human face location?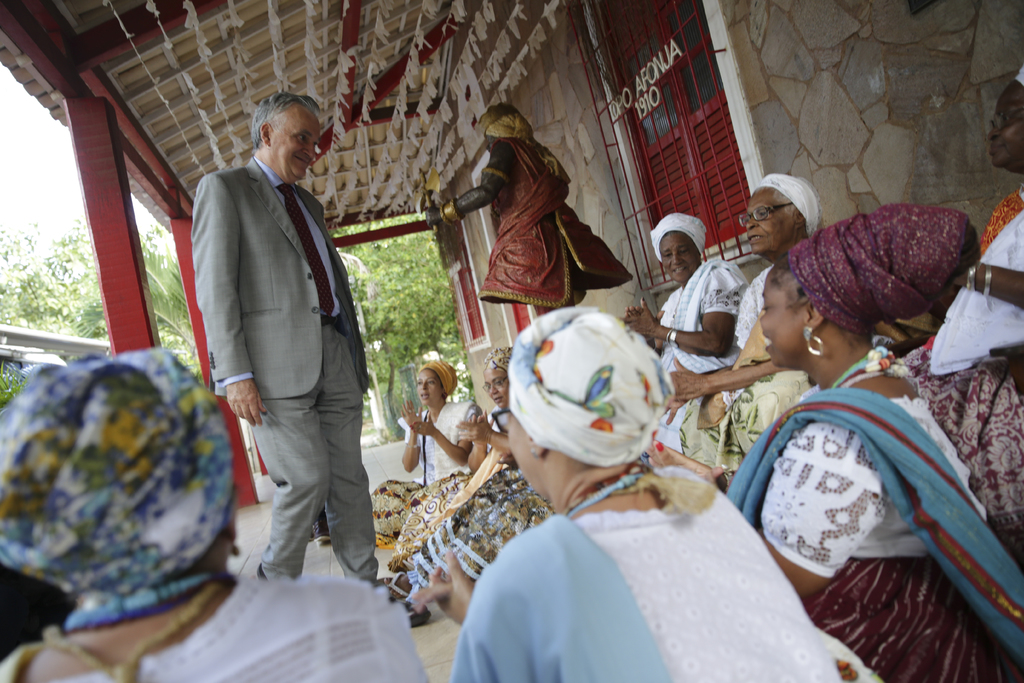
region(276, 107, 323, 178)
